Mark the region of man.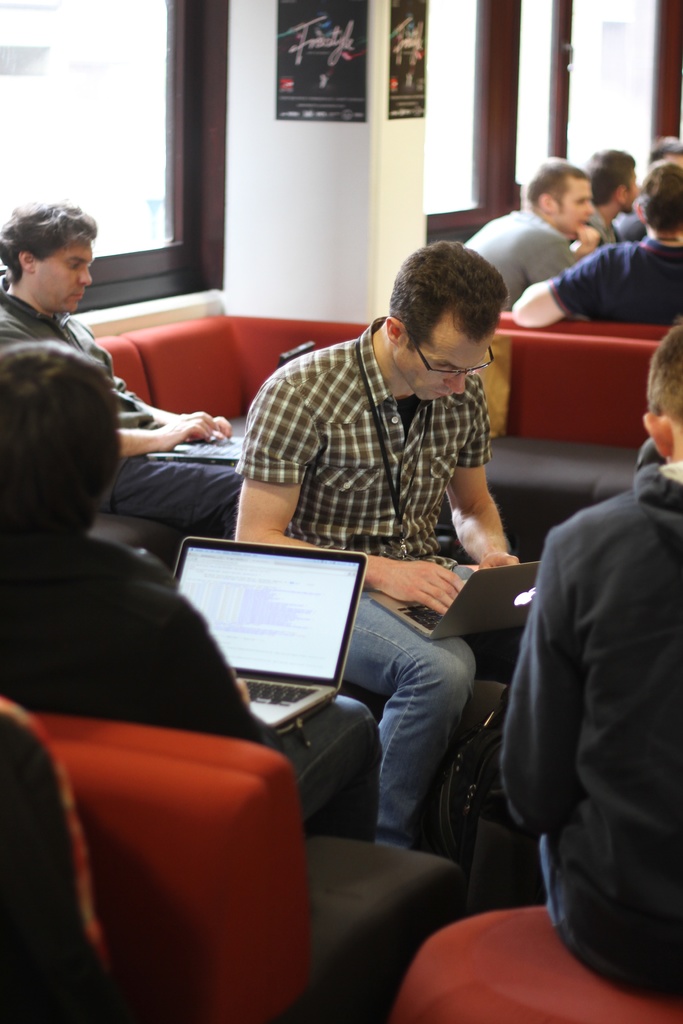
Region: <box>568,147,639,247</box>.
